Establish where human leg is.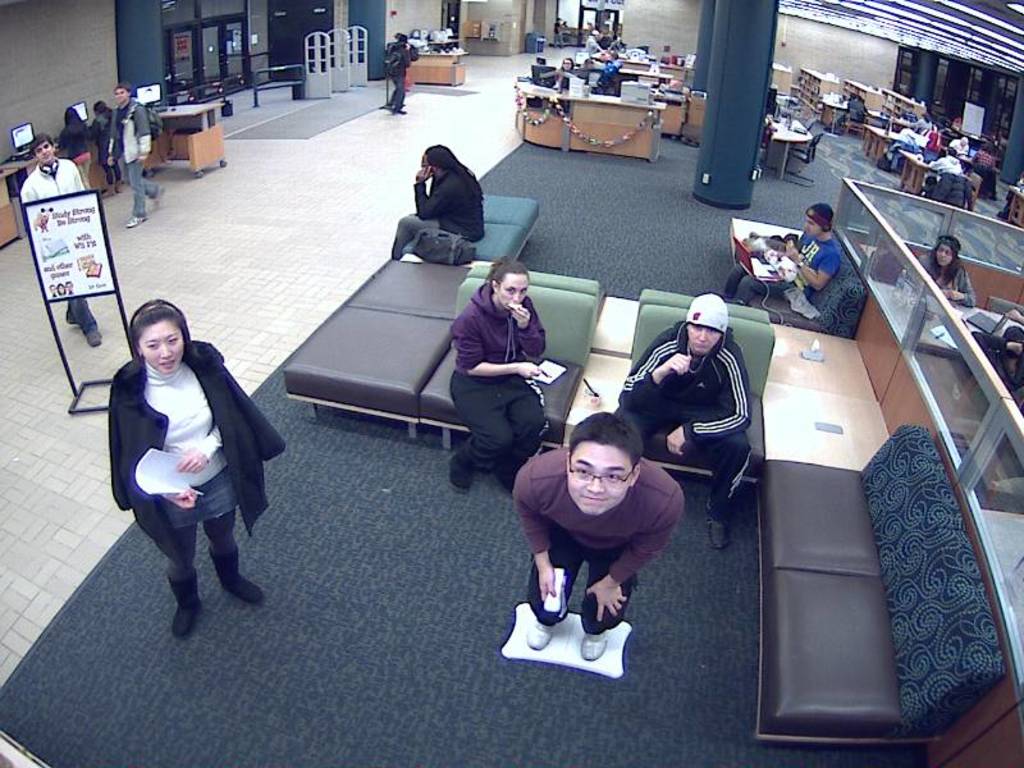
Established at (161,492,202,635).
